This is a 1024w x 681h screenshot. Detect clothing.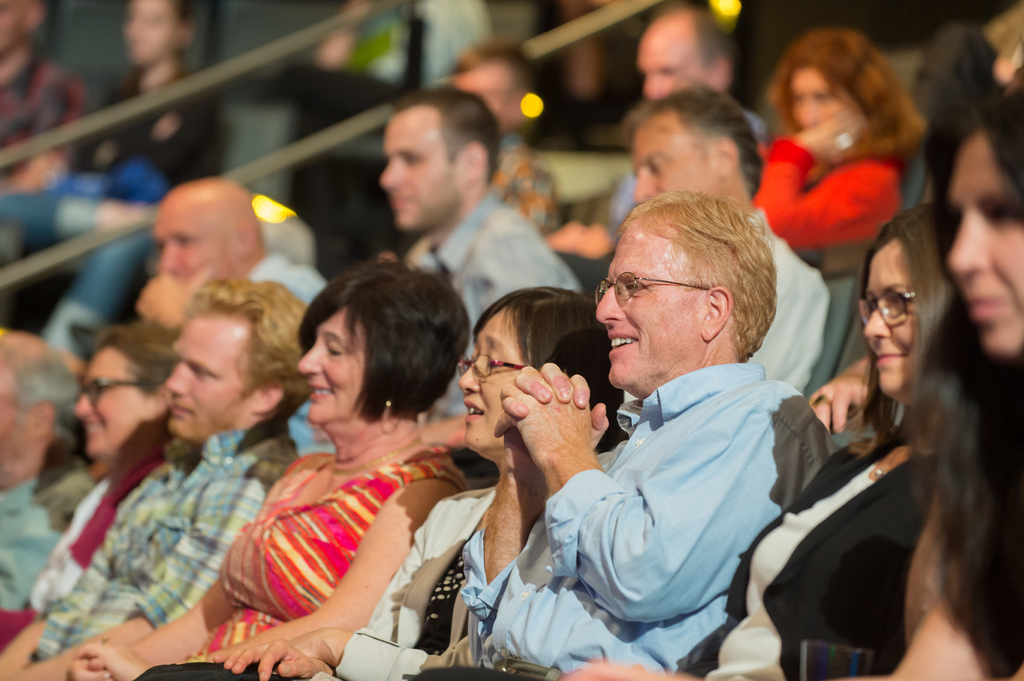
(left=0, top=70, right=241, bottom=365).
